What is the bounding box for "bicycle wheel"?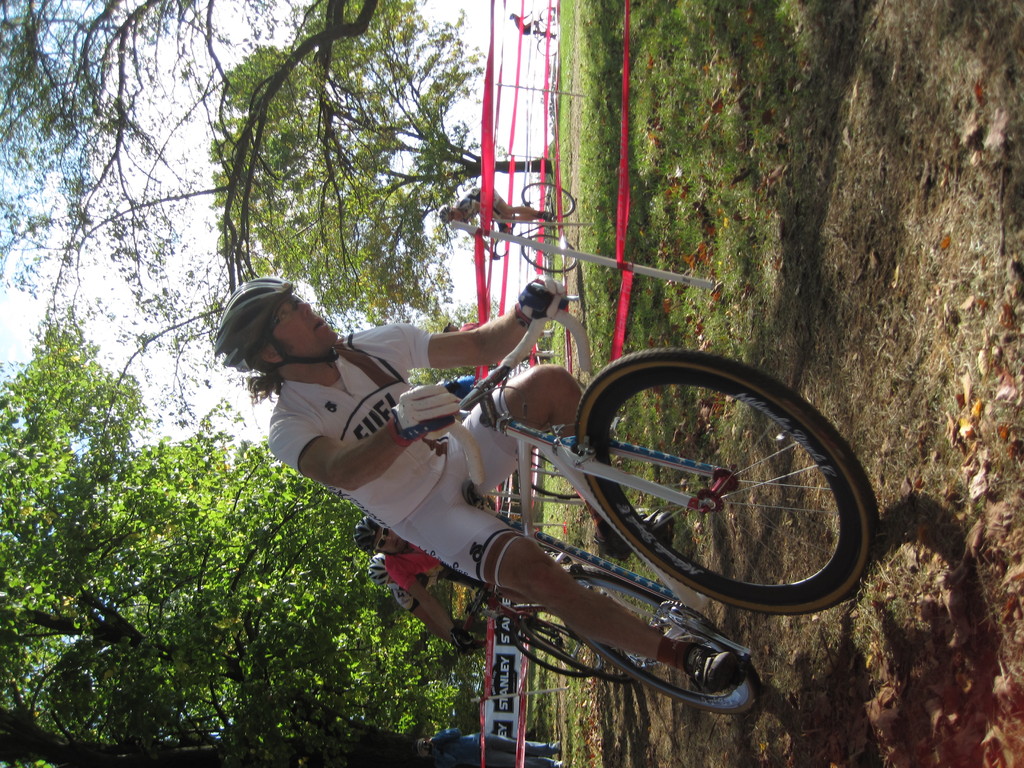
Rect(519, 182, 579, 220).
